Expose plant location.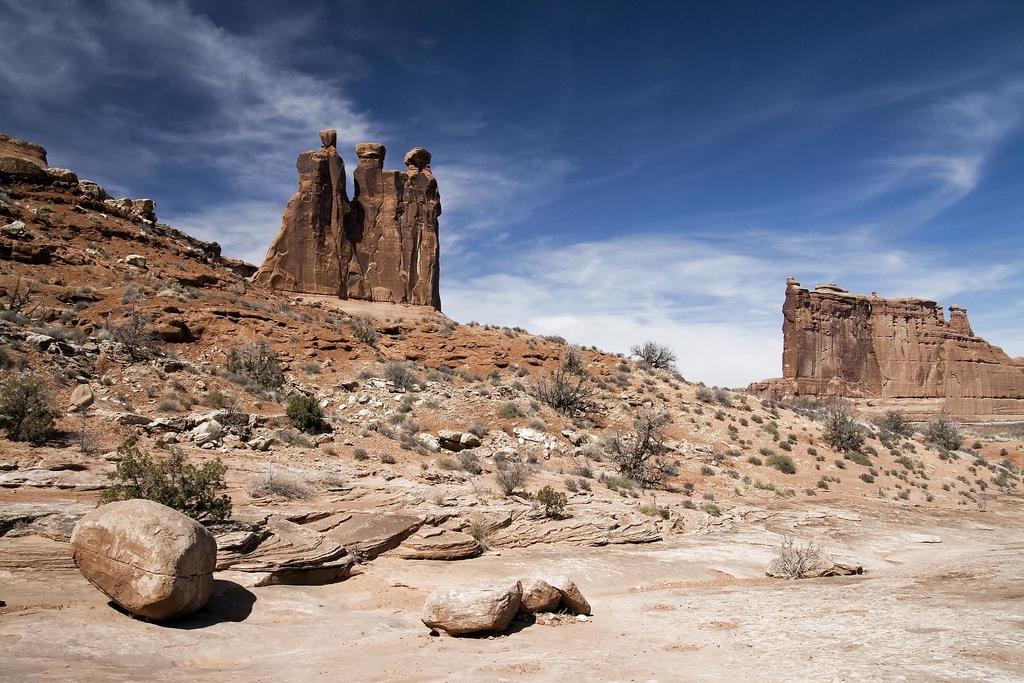
Exposed at locate(596, 473, 636, 497).
